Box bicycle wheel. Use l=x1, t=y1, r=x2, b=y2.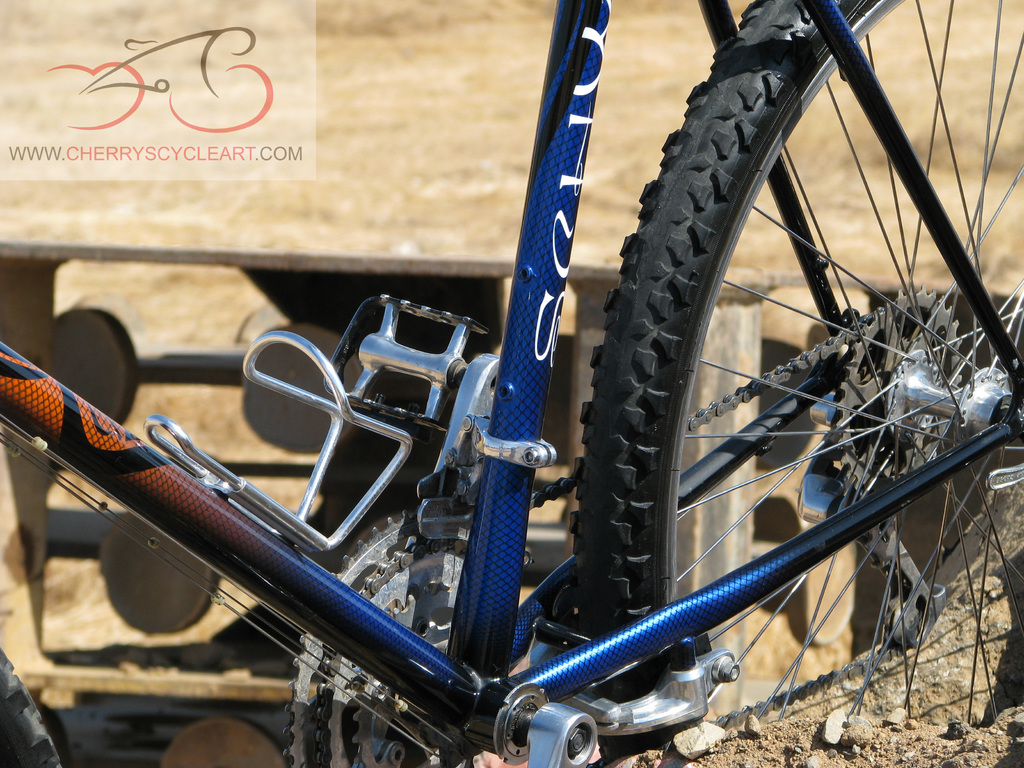
l=0, t=643, r=60, b=767.
